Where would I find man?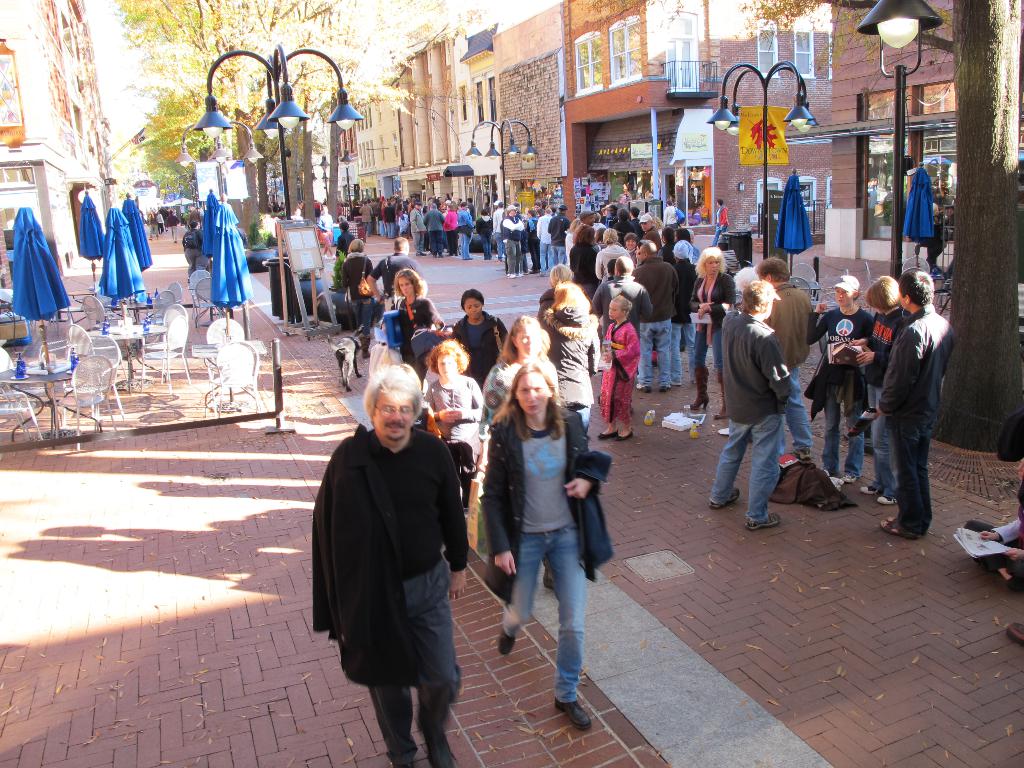
At x1=755, y1=252, x2=814, y2=463.
